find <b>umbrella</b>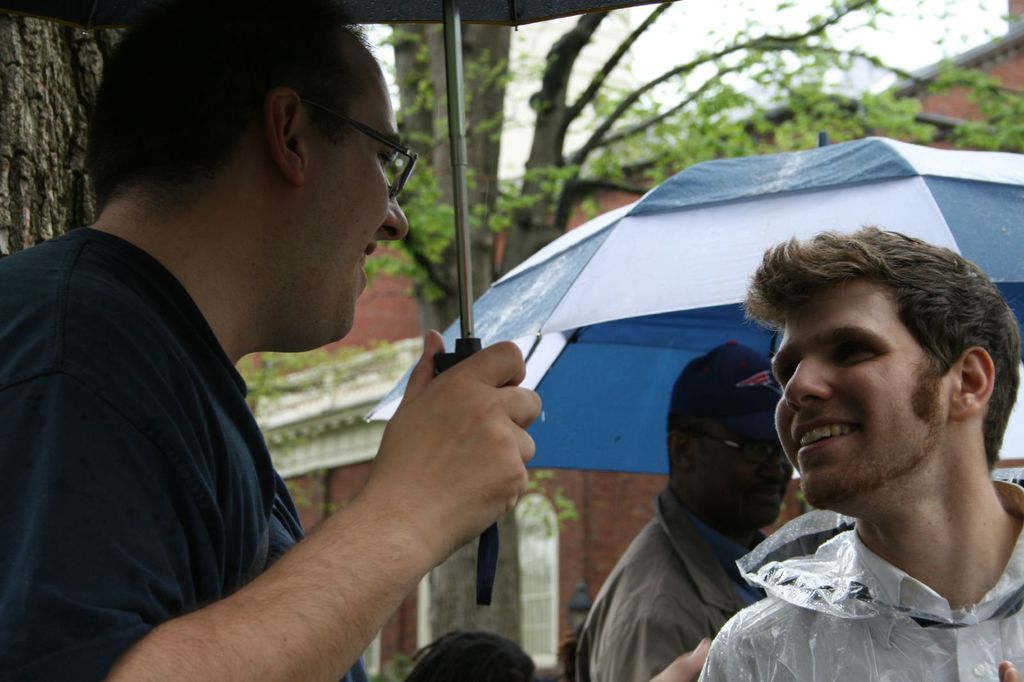
left=360, top=128, right=1023, bottom=461
